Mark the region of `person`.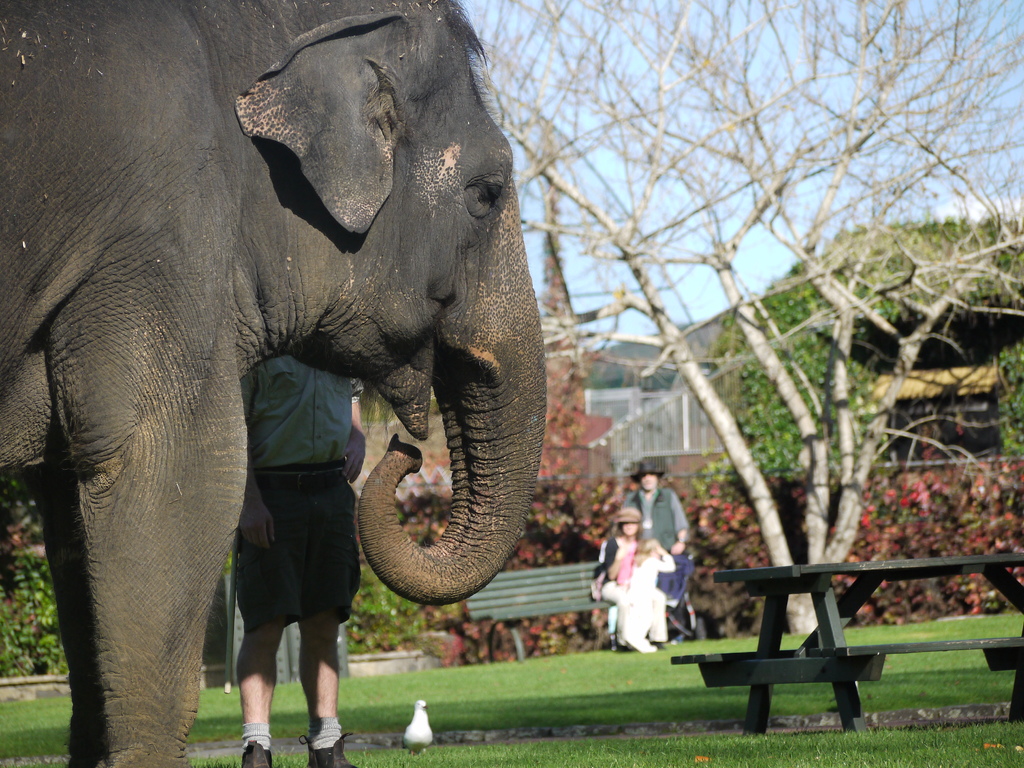
Region: Rect(207, 332, 370, 756).
